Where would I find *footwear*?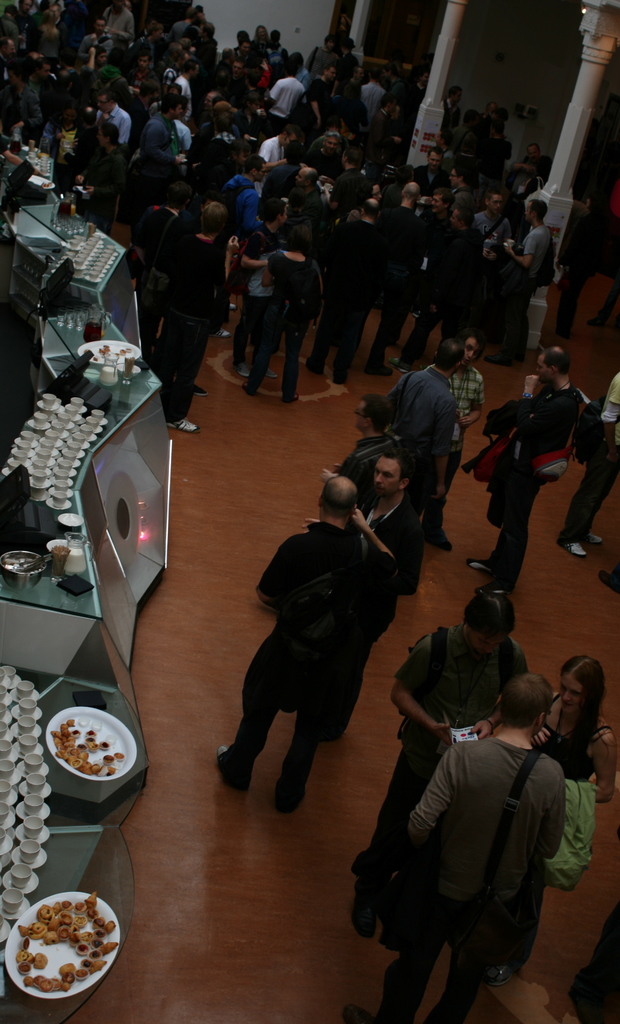
At [x1=277, y1=389, x2=297, y2=407].
